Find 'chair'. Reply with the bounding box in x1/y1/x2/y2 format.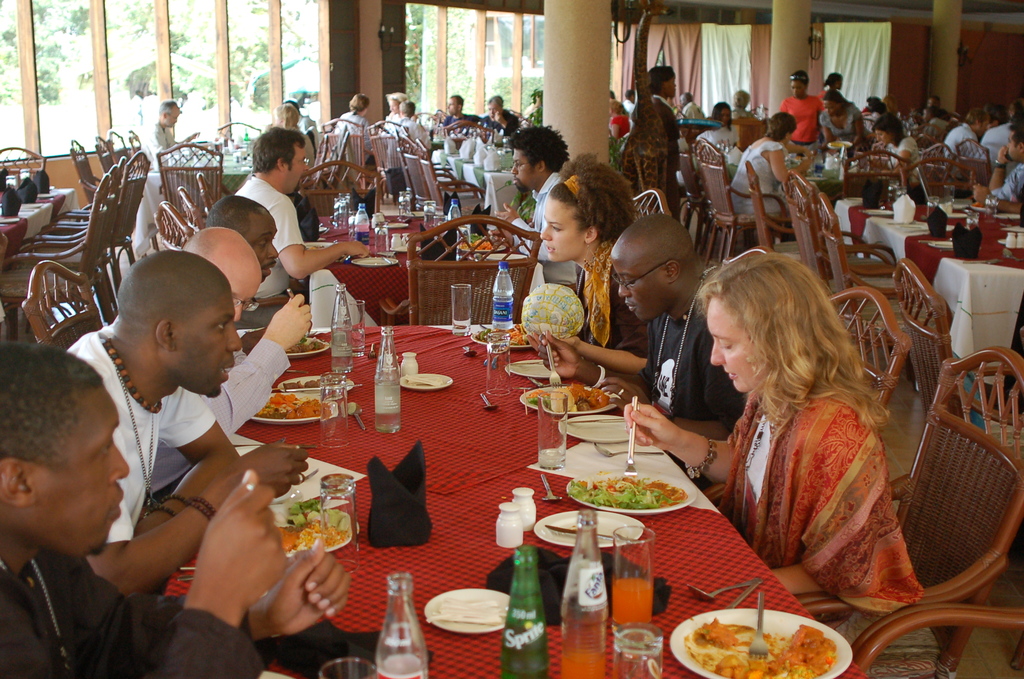
850/601/1023/675.
